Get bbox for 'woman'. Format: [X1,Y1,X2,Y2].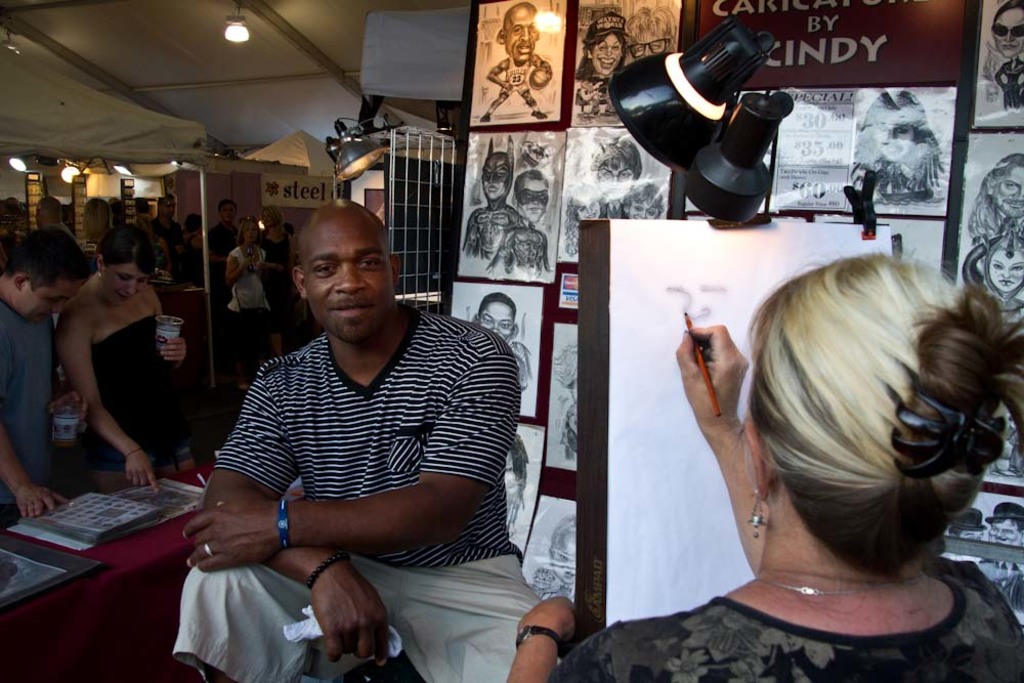
[624,6,678,63].
